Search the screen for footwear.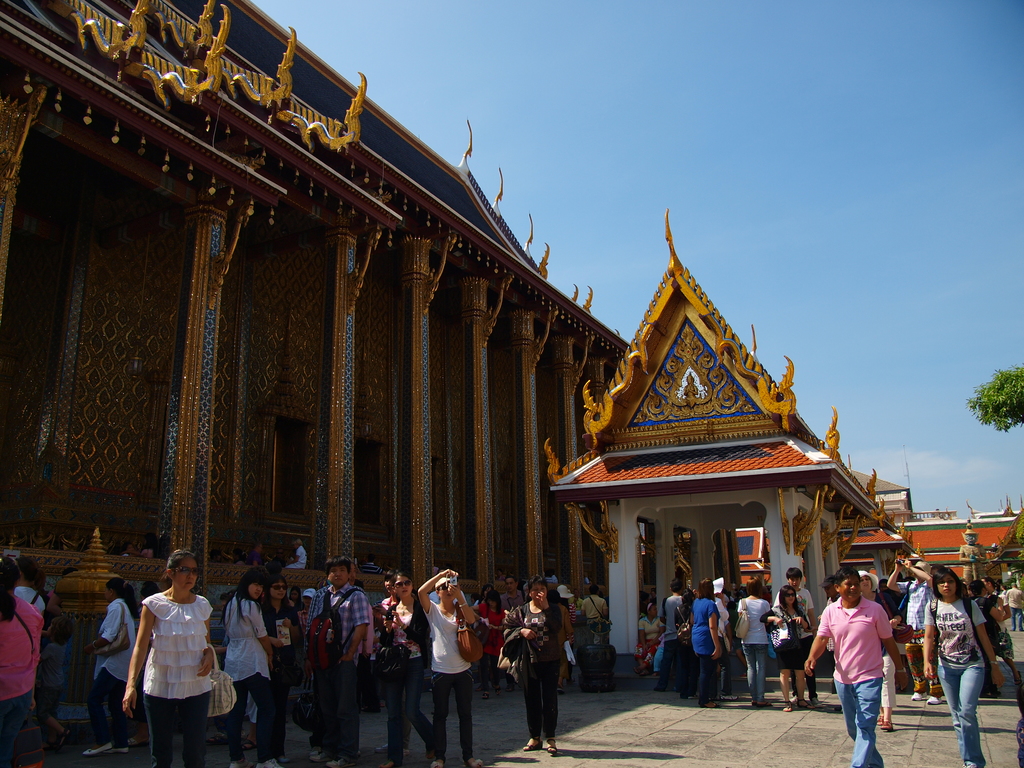
Found at bbox(909, 687, 927, 703).
